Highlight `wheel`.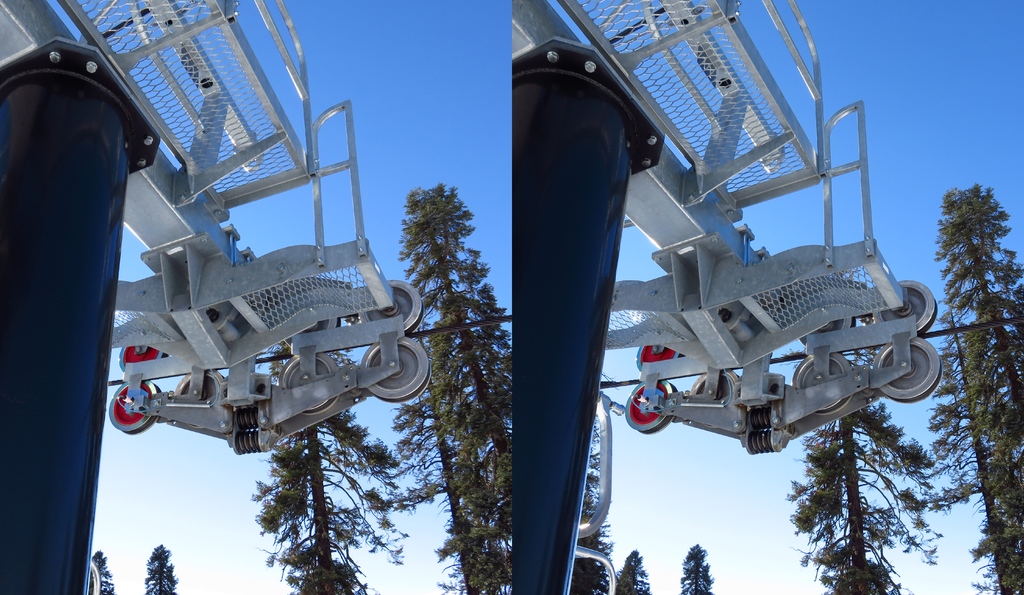
Highlighted region: [x1=875, y1=337, x2=940, y2=401].
